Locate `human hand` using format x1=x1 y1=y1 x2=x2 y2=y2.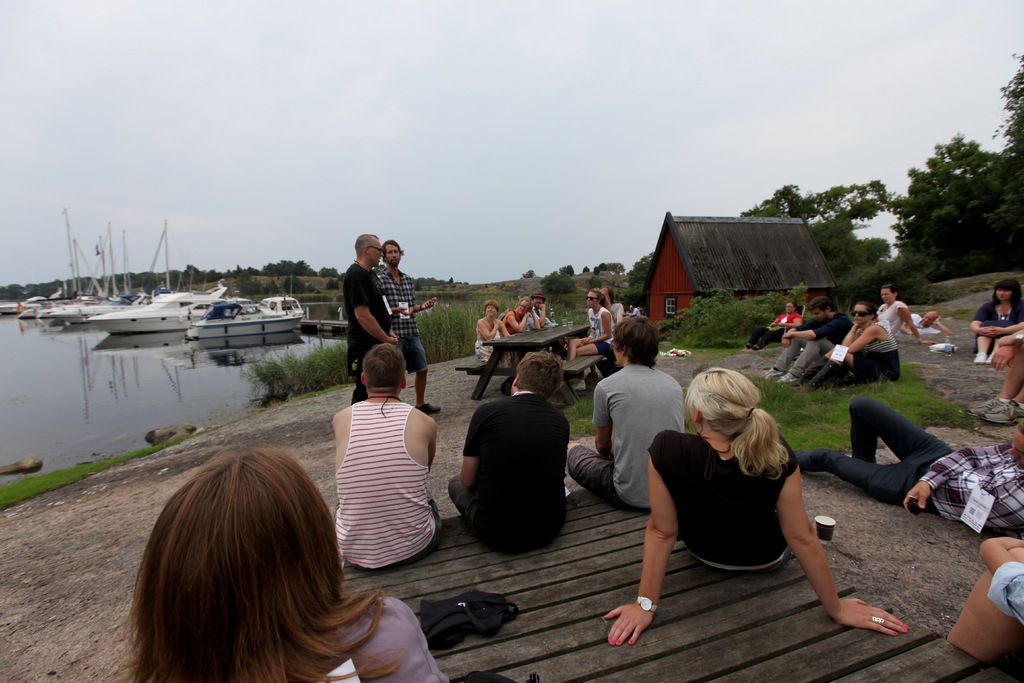
x1=604 y1=604 x2=652 y2=646.
